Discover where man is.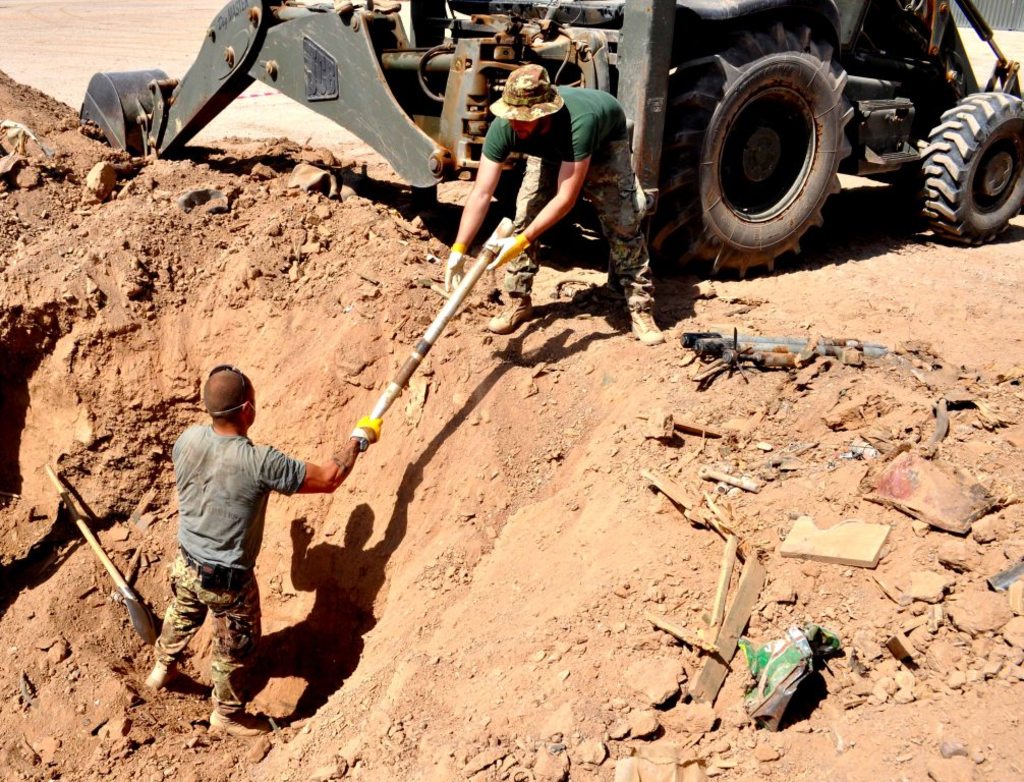
Discovered at <bbox>441, 63, 664, 347</bbox>.
